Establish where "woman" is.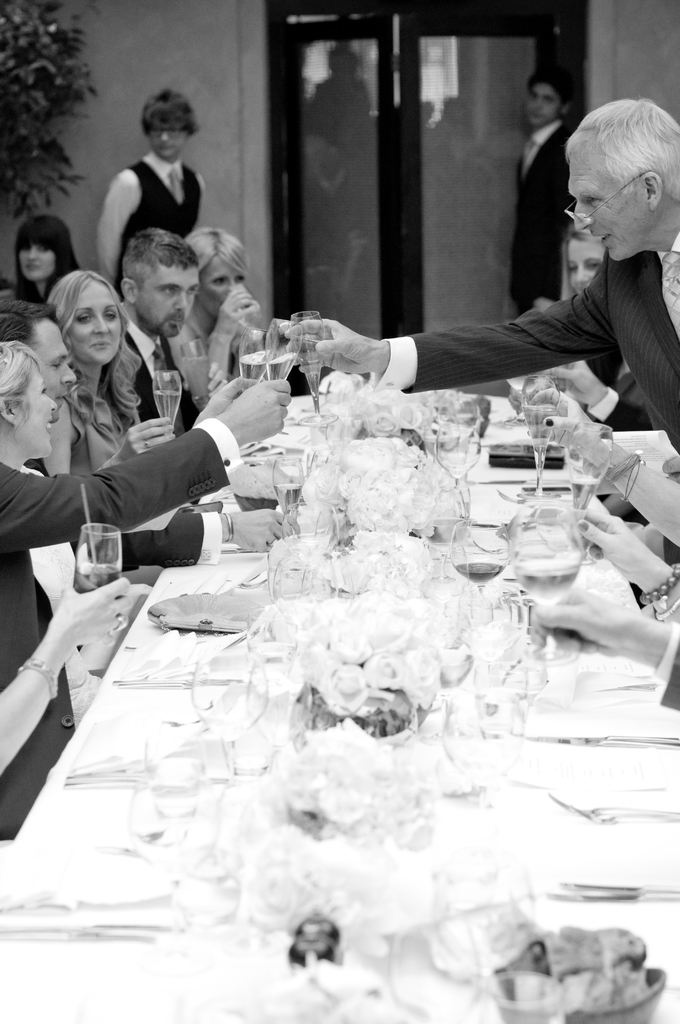
Established at 3, 214, 86, 311.
